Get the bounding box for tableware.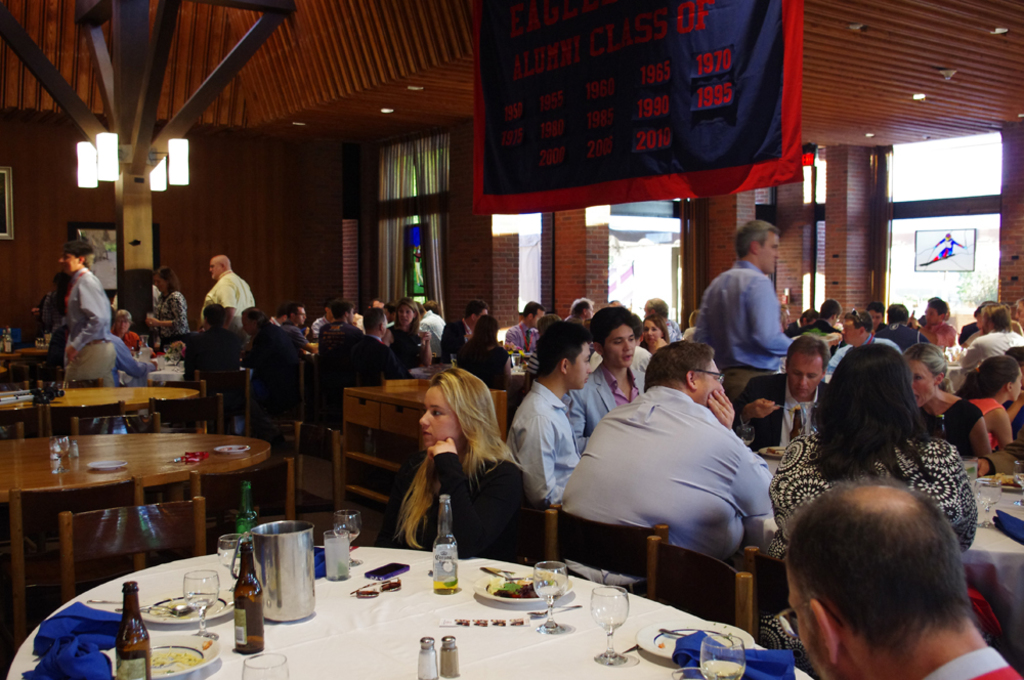
85, 460, 128, 472.
